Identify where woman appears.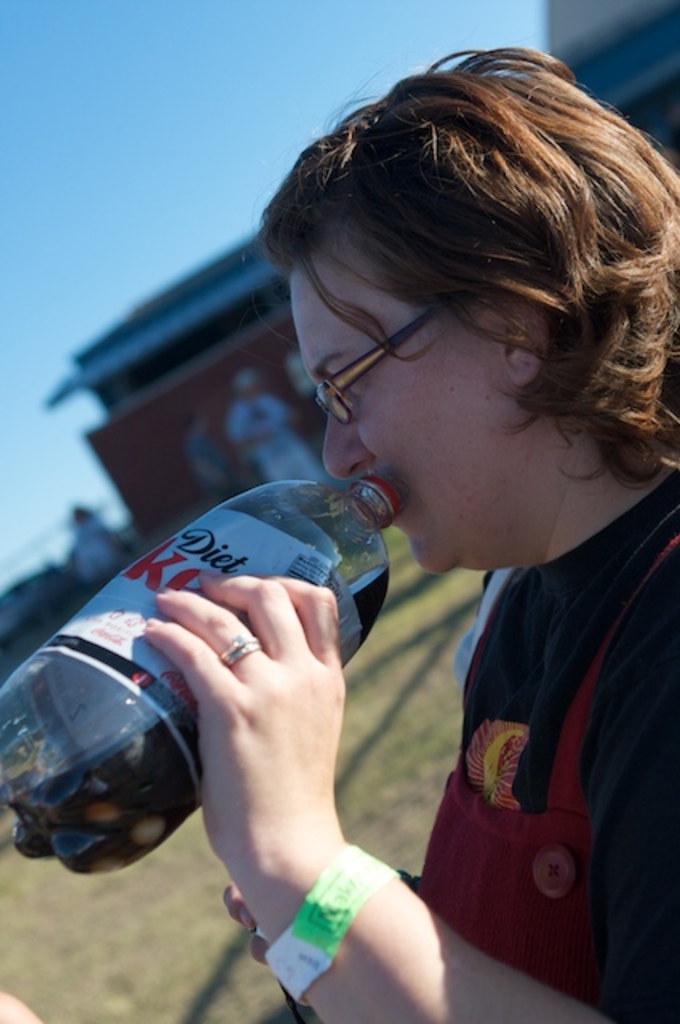
Appears at <box>198,35,679,982</box>.
